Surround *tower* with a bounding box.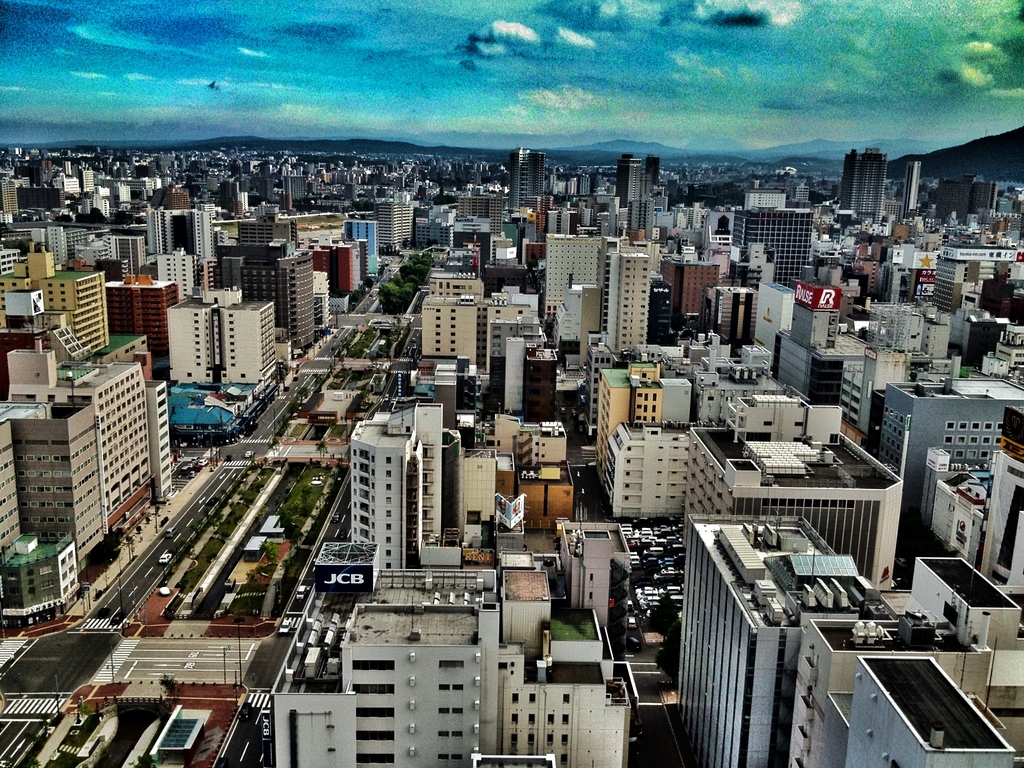
box=[0, 243, 113, 362].
